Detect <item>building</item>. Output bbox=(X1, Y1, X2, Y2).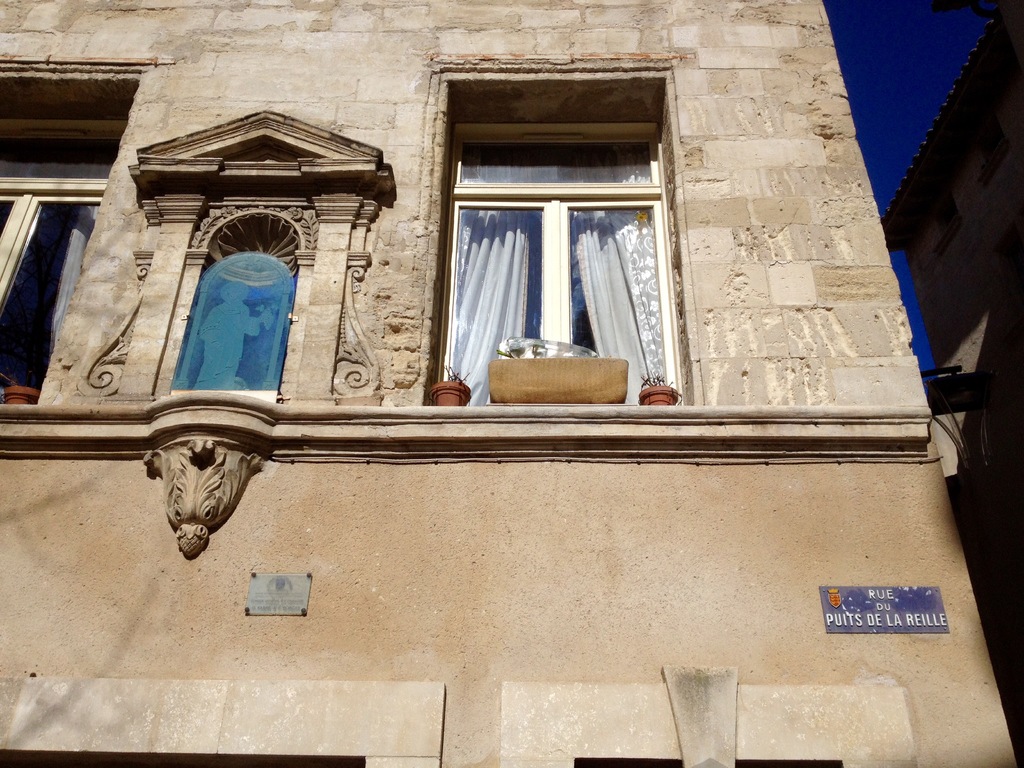
bbox=(0, 3, 1020, 767).
